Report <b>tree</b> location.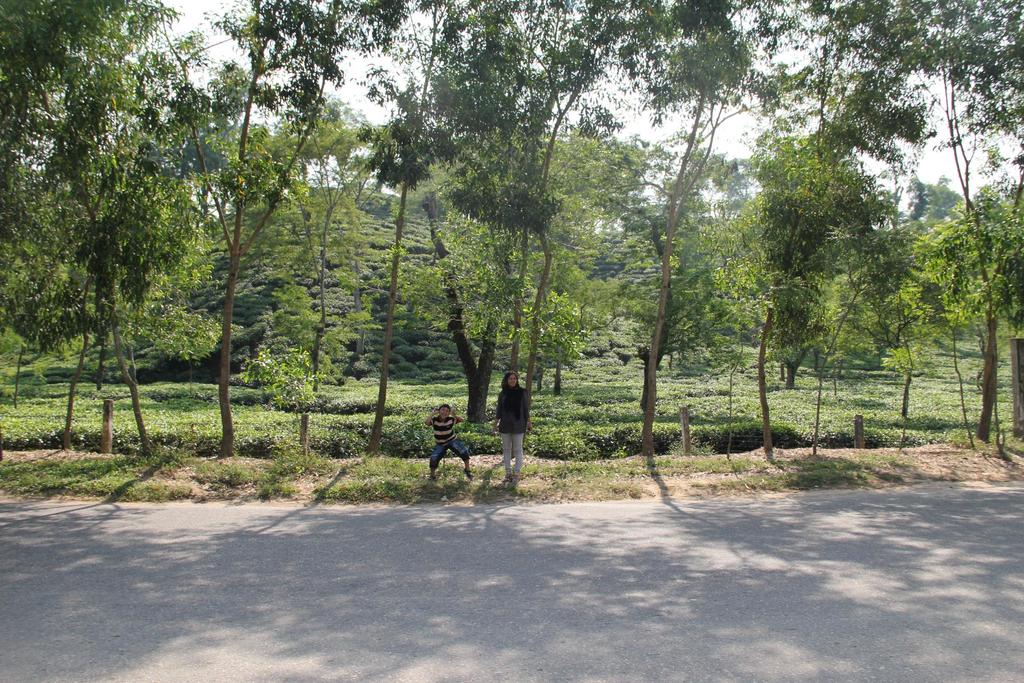
Report: 732/112/916/442.
